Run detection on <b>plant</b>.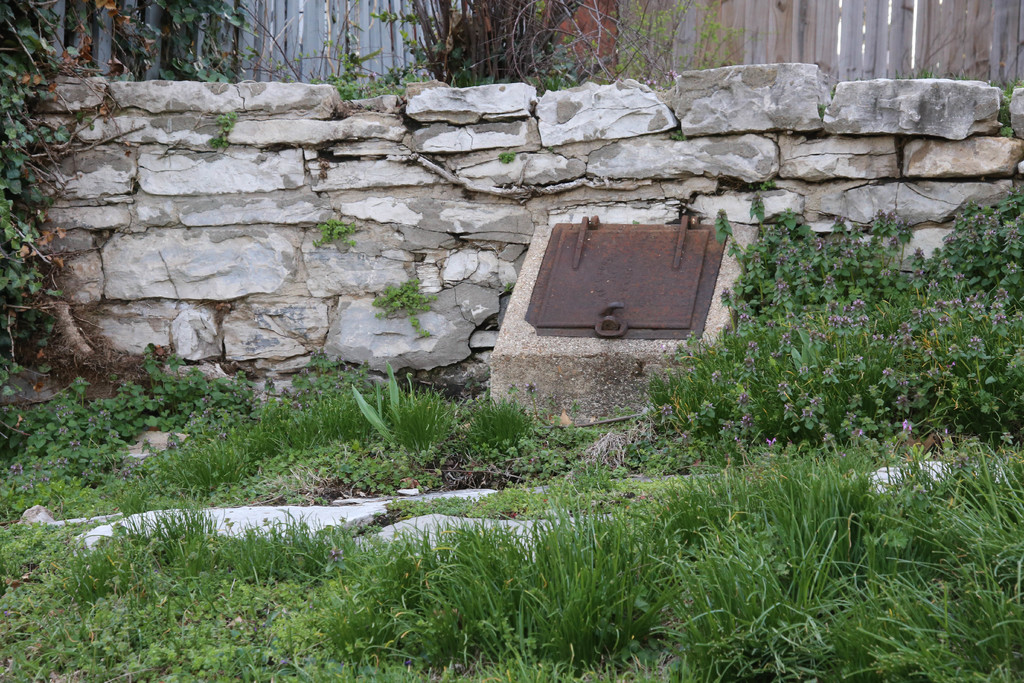
Result: (x1=647, y1=188, x2=1007, y2=486).
